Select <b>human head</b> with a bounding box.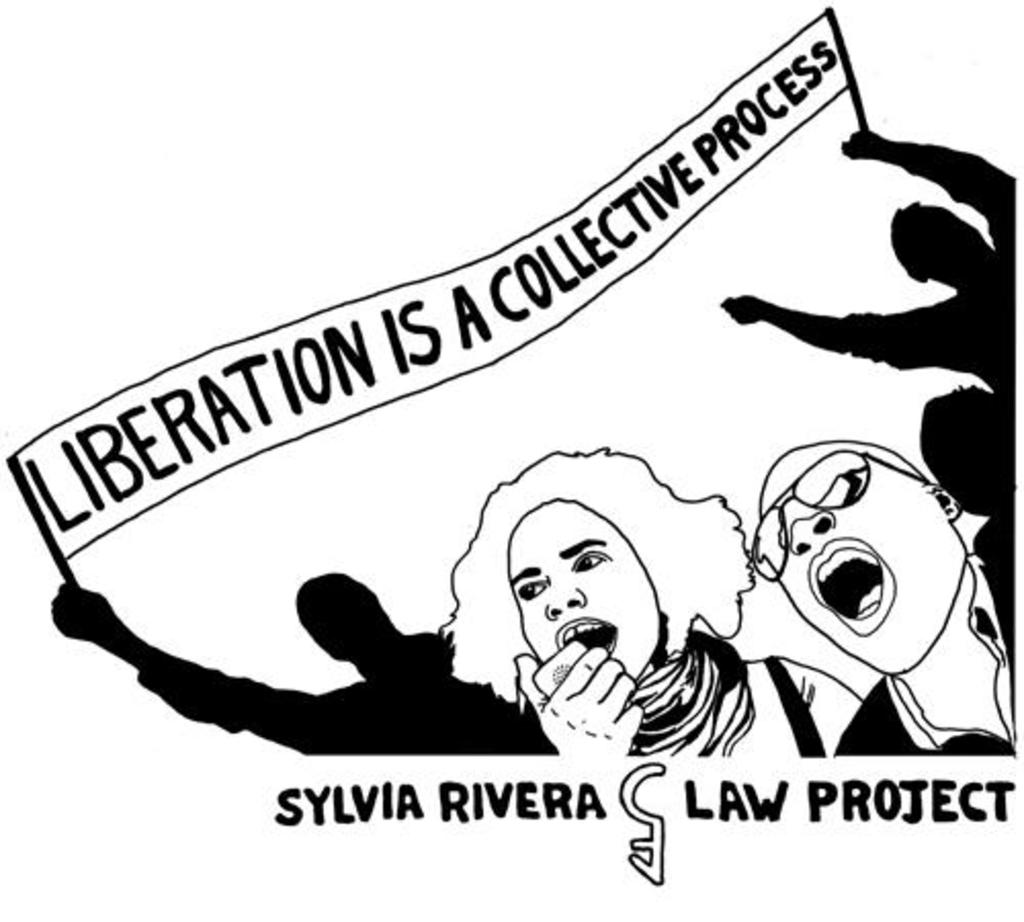
887:201:985:279.
